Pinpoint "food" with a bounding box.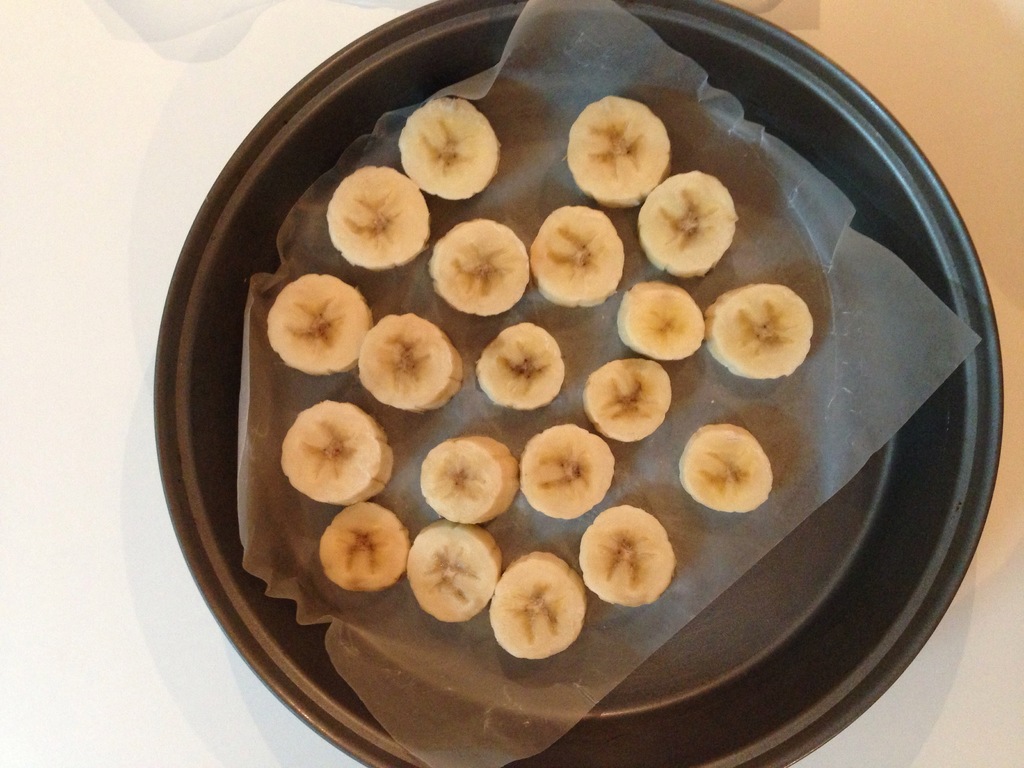
[426, 214, 530, 319].
